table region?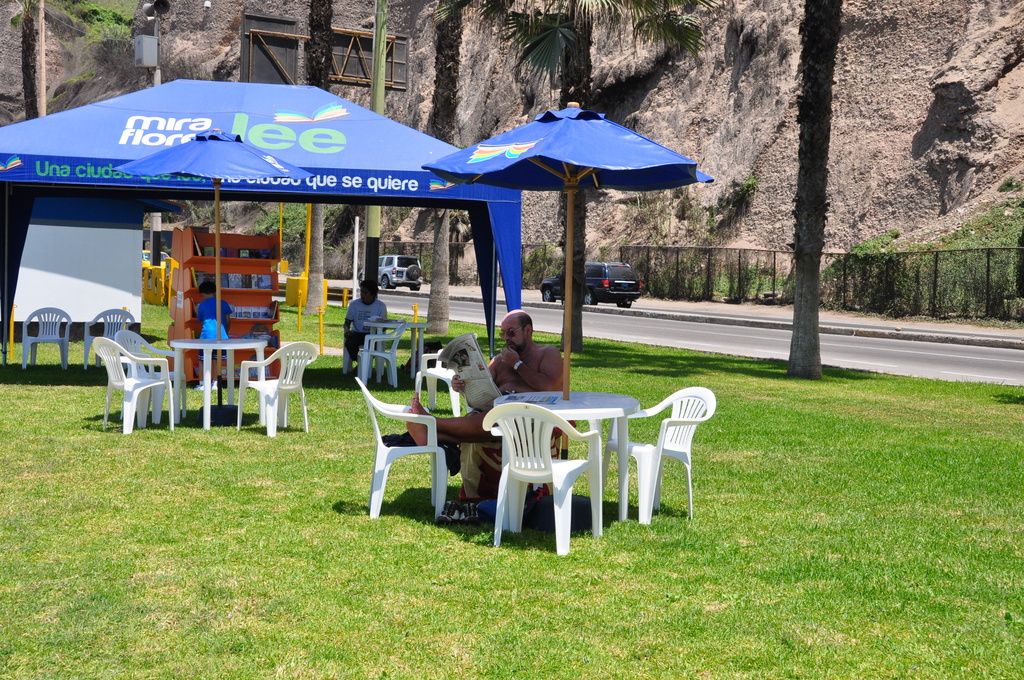
<box>456,396,686,540</box>
